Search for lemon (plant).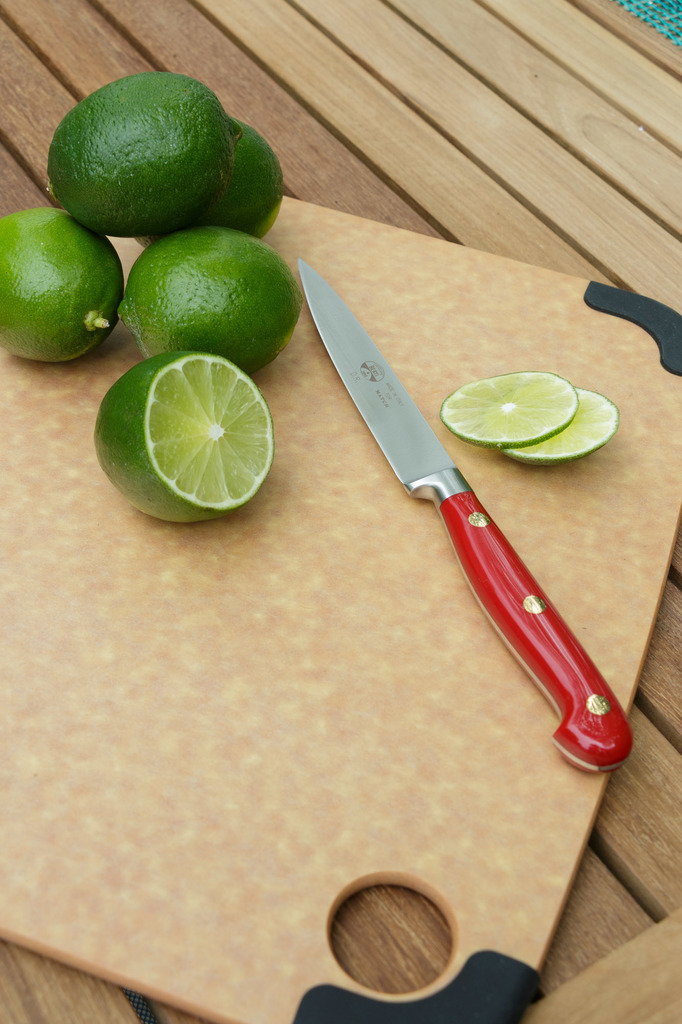
Found at left=90, top=350, right=274, bottom=522.
